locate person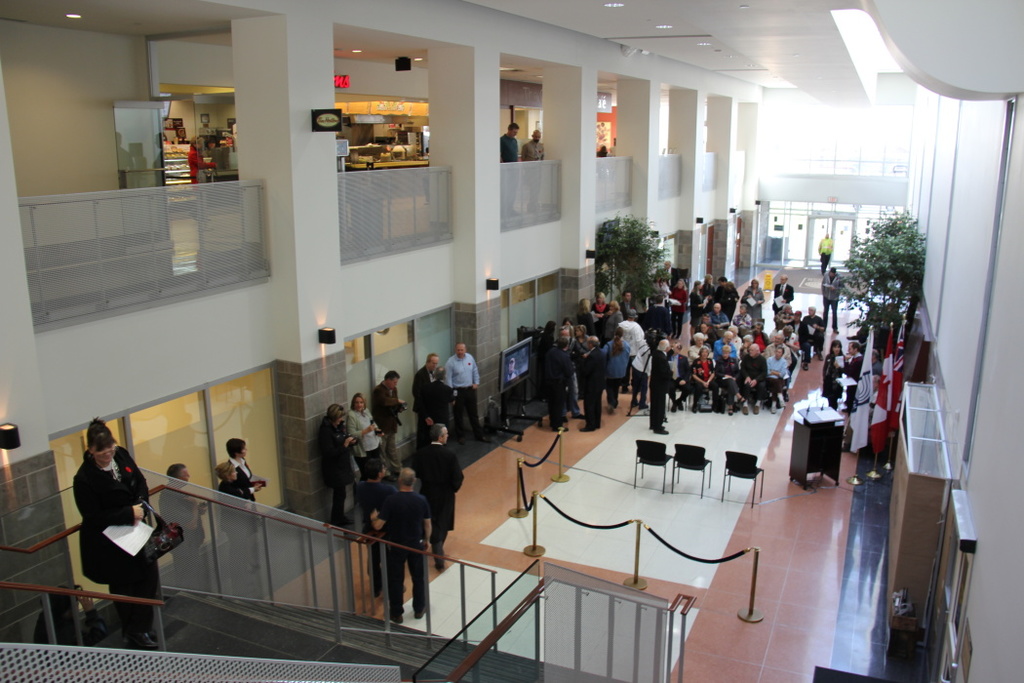
<region>367, 465, 435, 626</region>
